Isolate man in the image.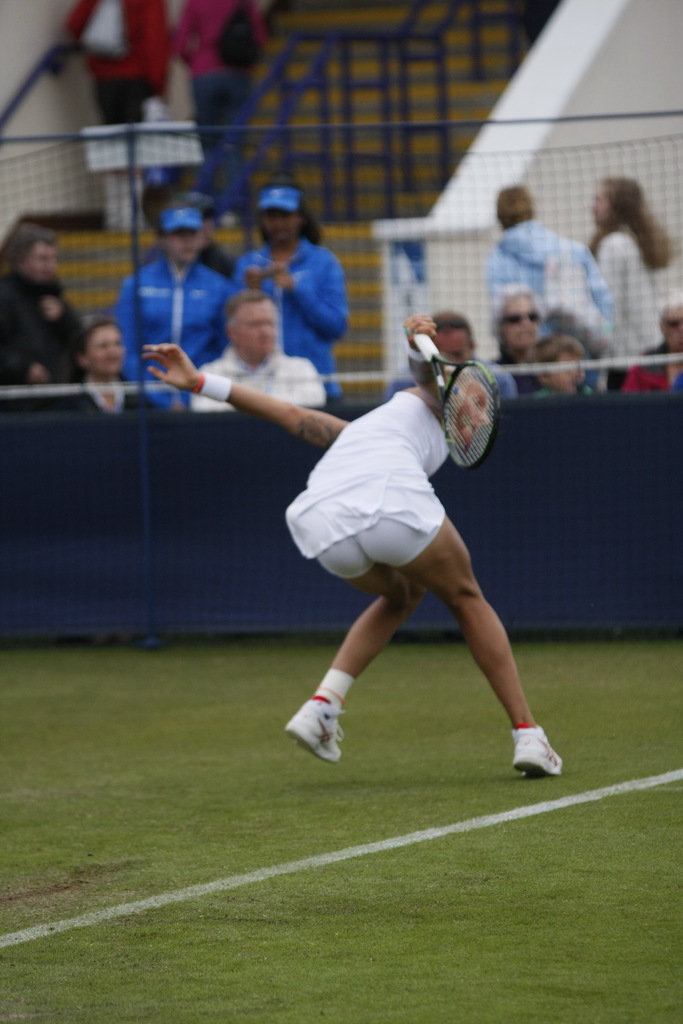
Isolated region: bbox(54, 317, 163, 410).
